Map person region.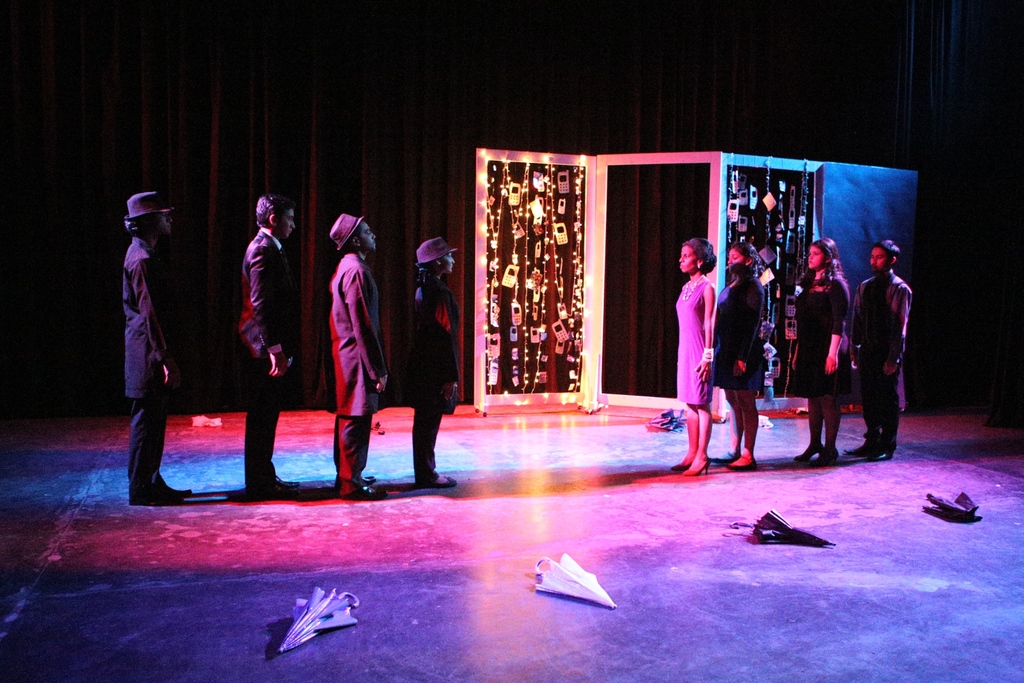
Mapped to (236,189,296,493).
